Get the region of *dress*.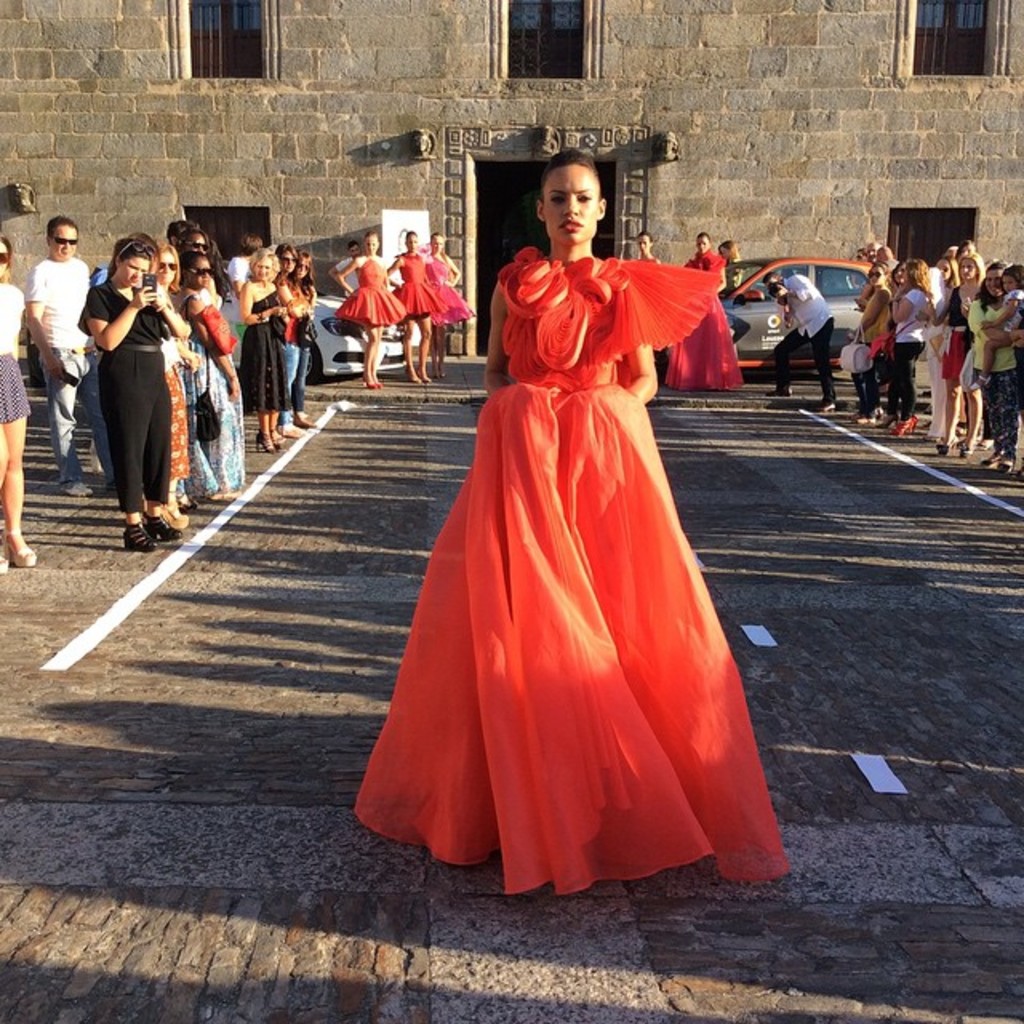
x1=379, y1=203, x2=755, y2=856.
